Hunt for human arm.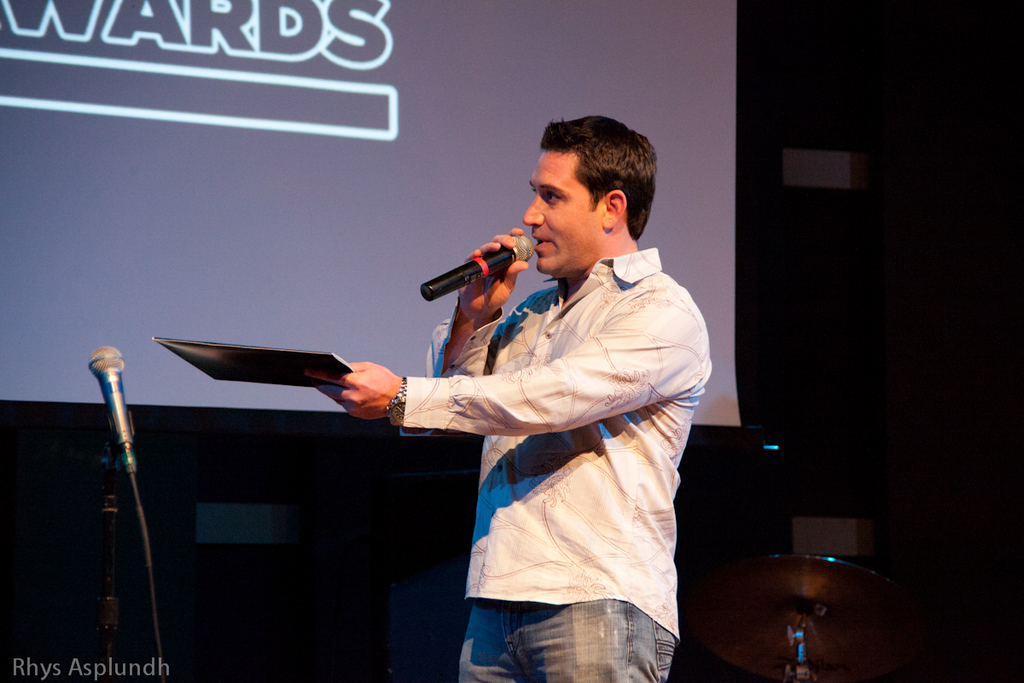
Hunted down at x1=431 y1=225 x2=563 y2=383.
